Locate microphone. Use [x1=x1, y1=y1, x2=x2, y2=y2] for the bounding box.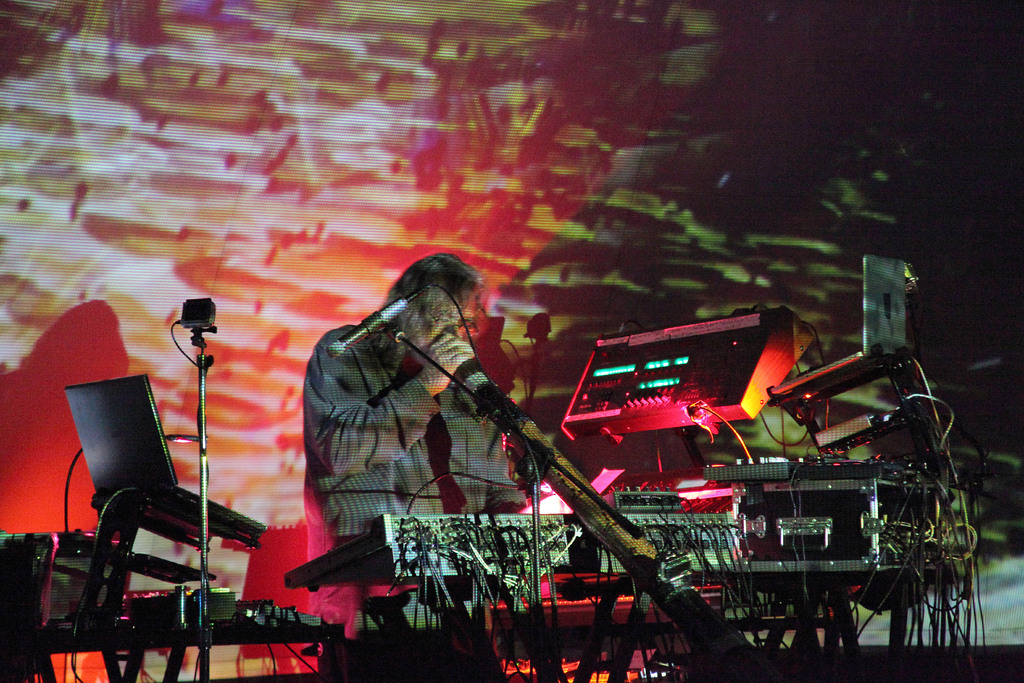
[x1=159, y1=288, x2=222, y2=347].
